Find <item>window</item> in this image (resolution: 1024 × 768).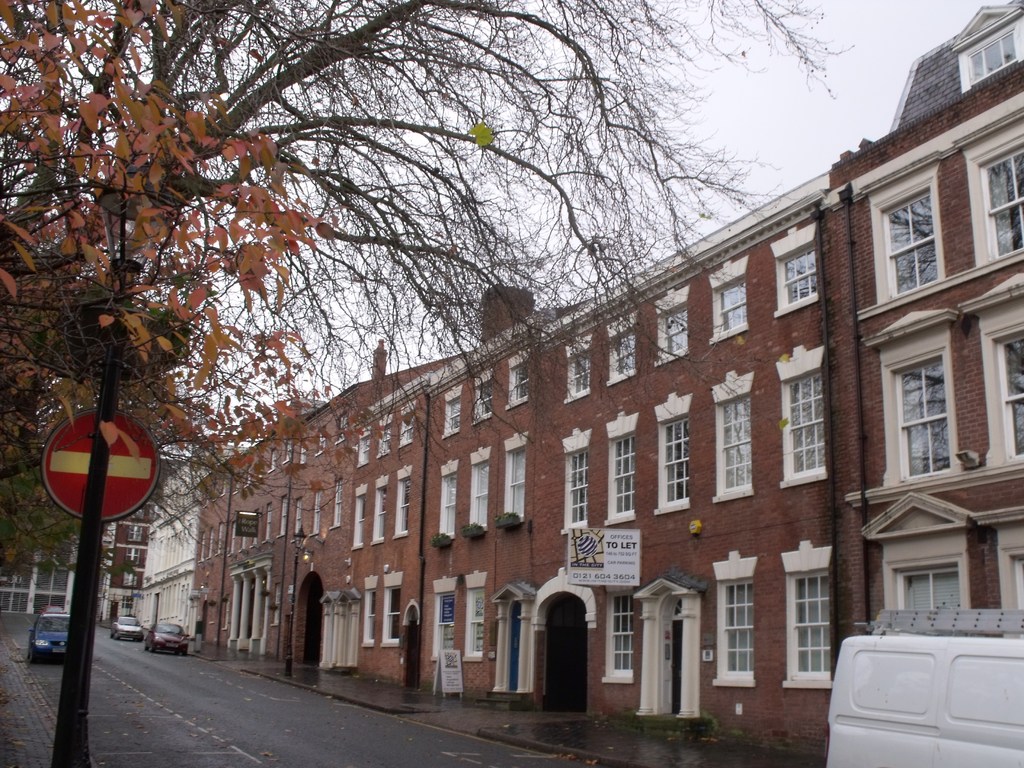
pyautogui.locateOnScreen(603, 584, 632, 687).
